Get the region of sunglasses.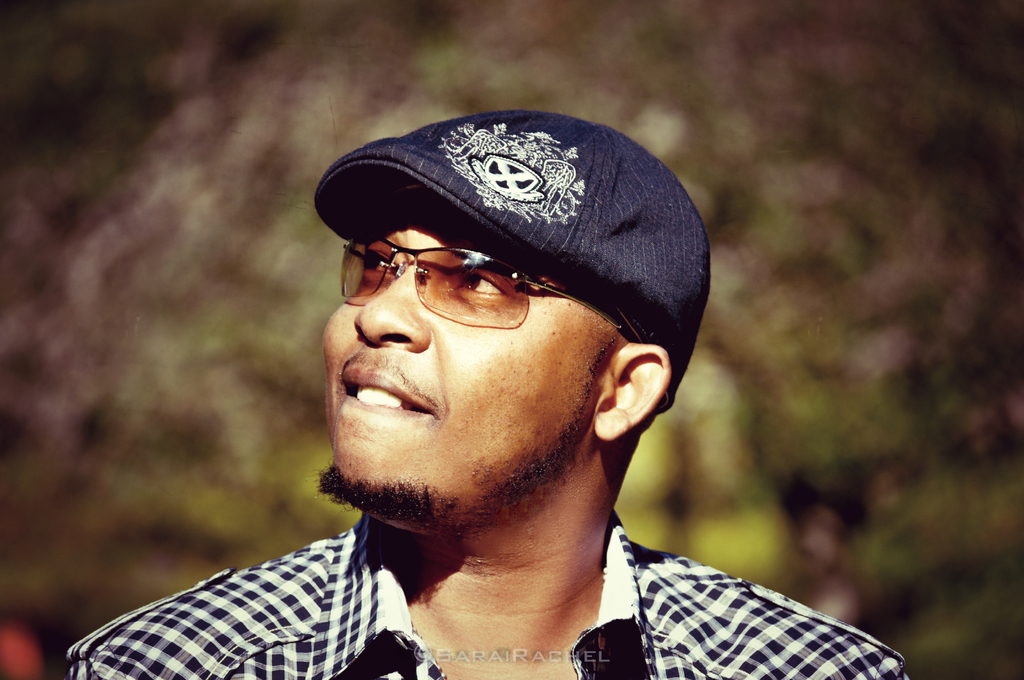
Rect(337, 238, 636, 340).
